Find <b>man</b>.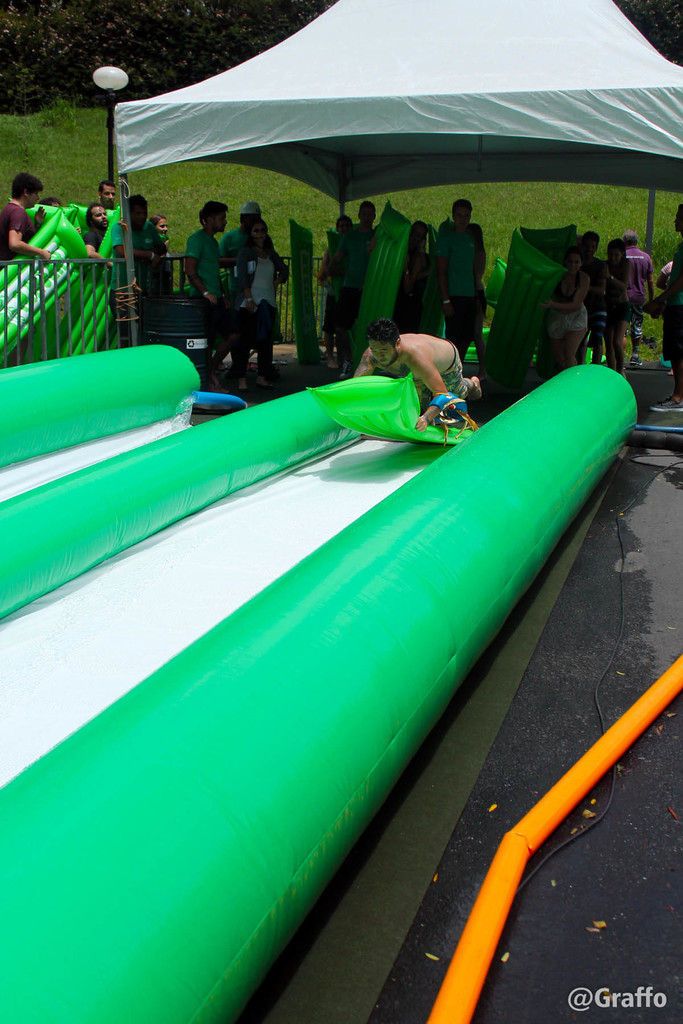
654:204:682:410.
